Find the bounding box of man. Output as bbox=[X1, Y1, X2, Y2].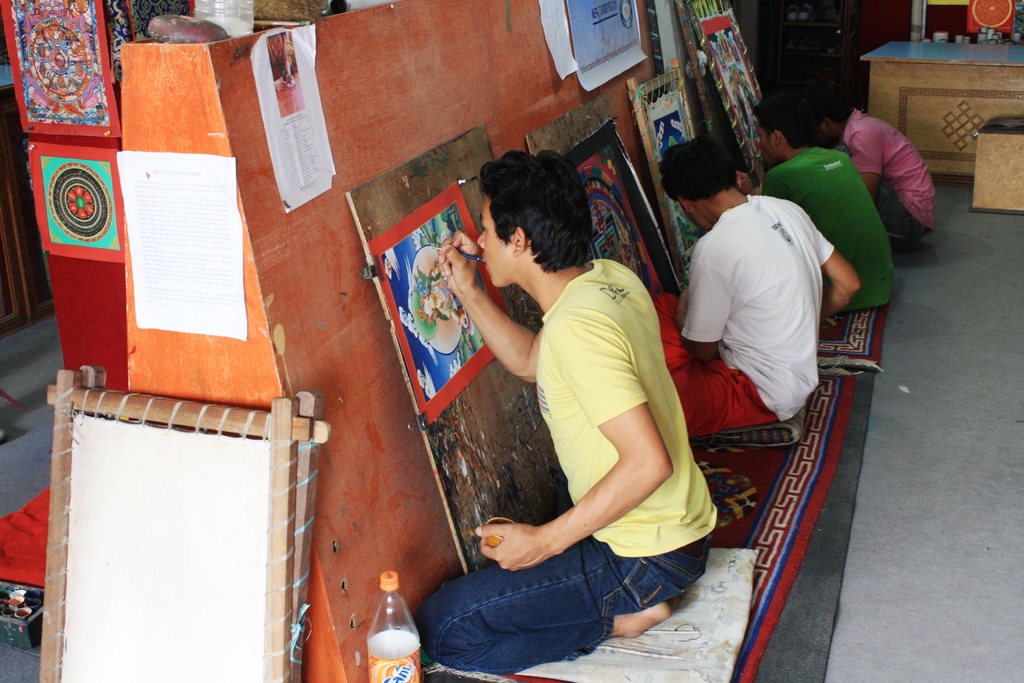
bbox=[418, 148, 717, 671].
